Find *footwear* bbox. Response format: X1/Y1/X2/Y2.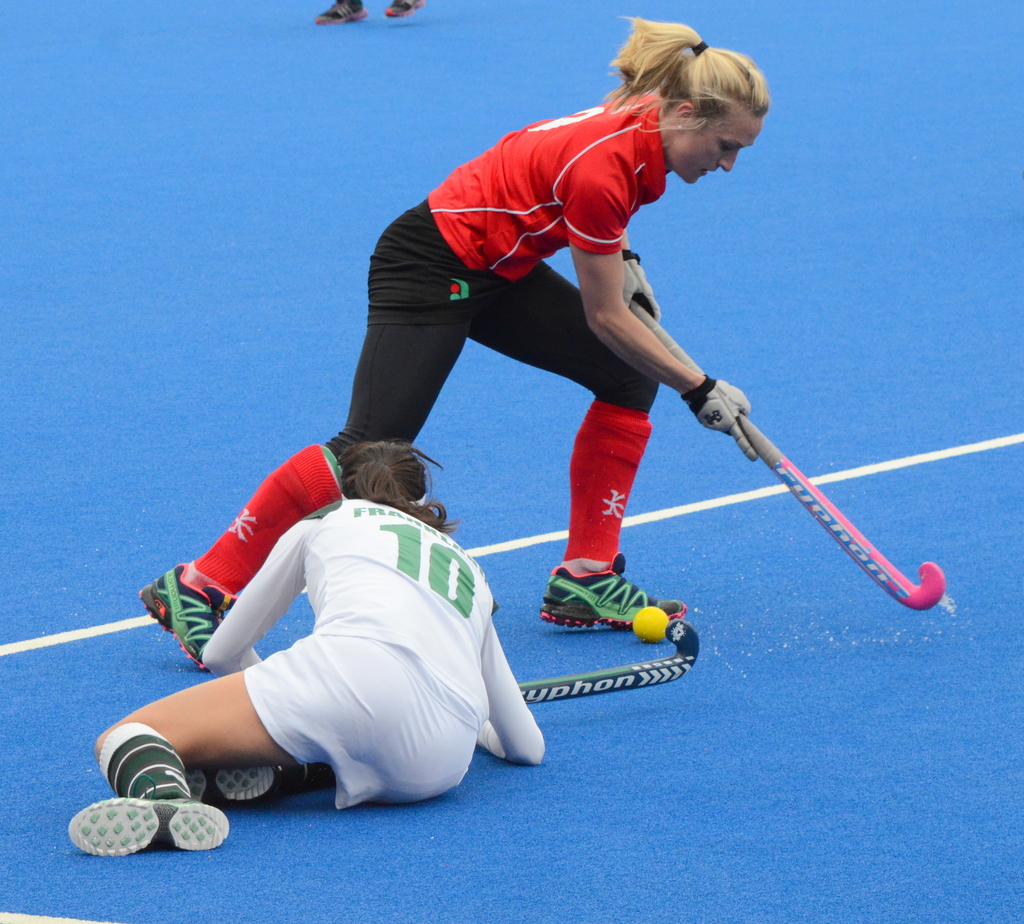
63/775/227/854.
